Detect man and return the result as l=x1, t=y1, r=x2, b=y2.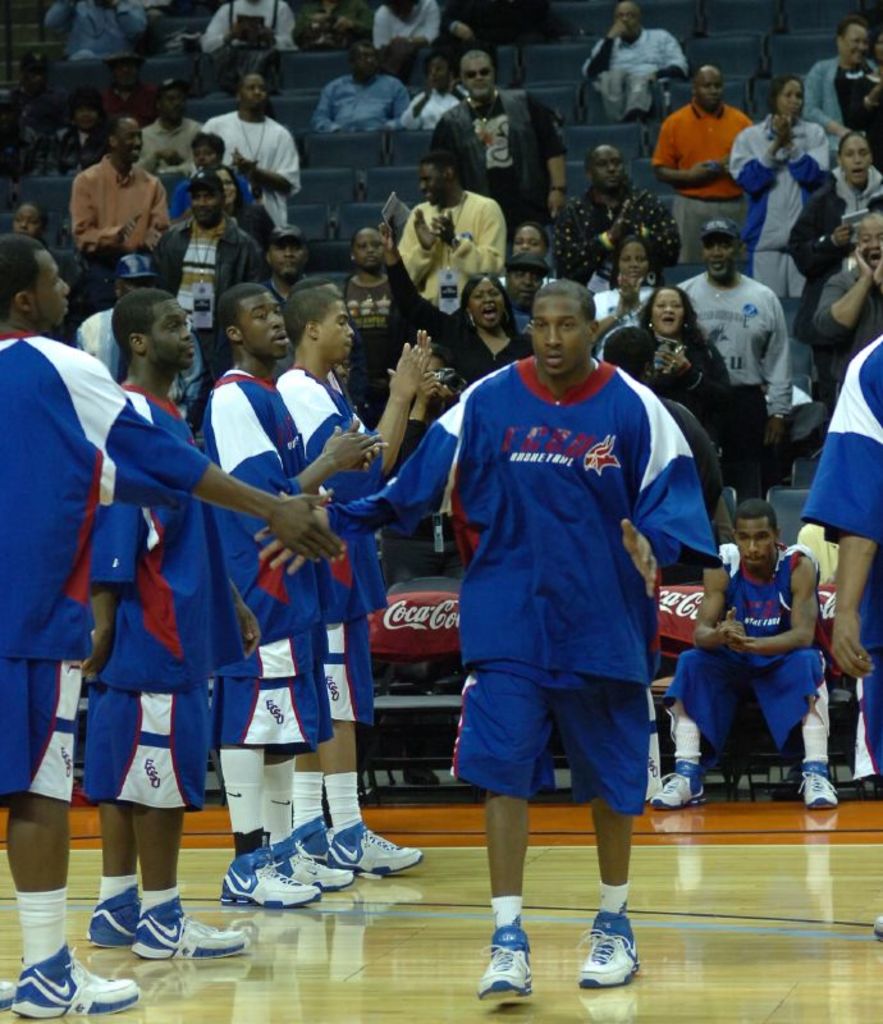
l=577, t=0, r=691, b=123.
